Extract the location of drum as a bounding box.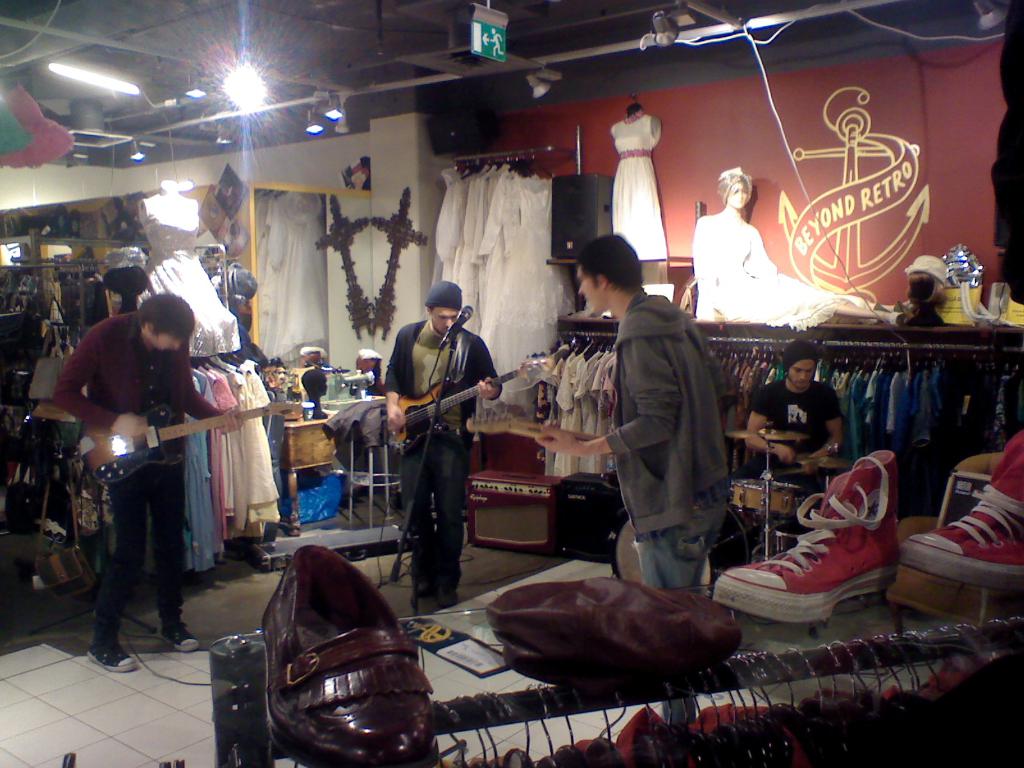
734 478 799 515.
